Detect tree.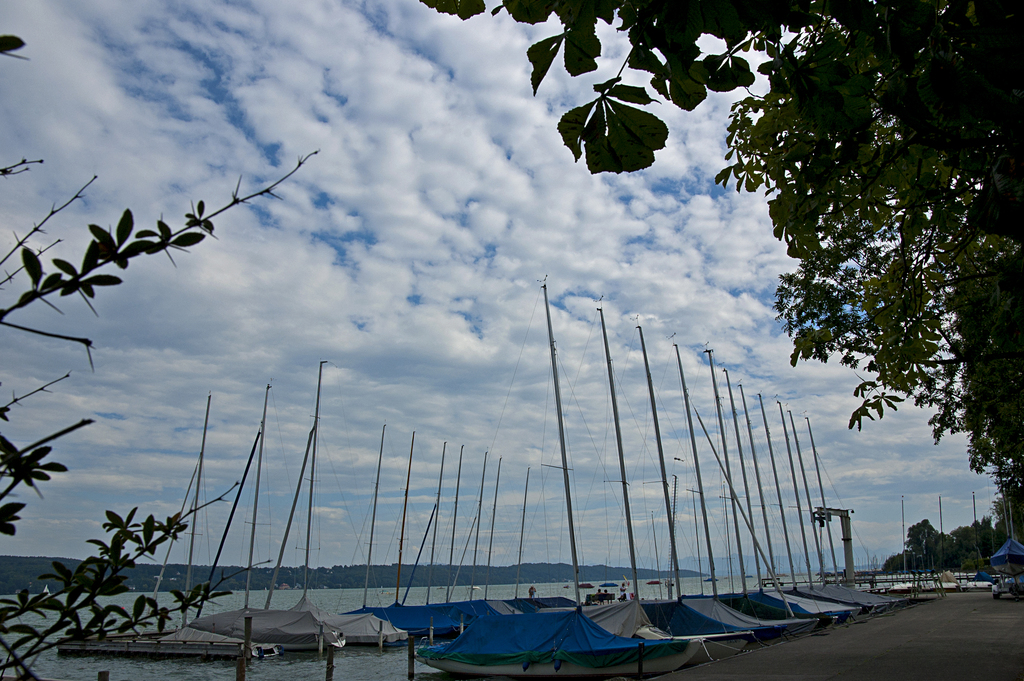
Detected at detection(430, 0, 836, 176).
